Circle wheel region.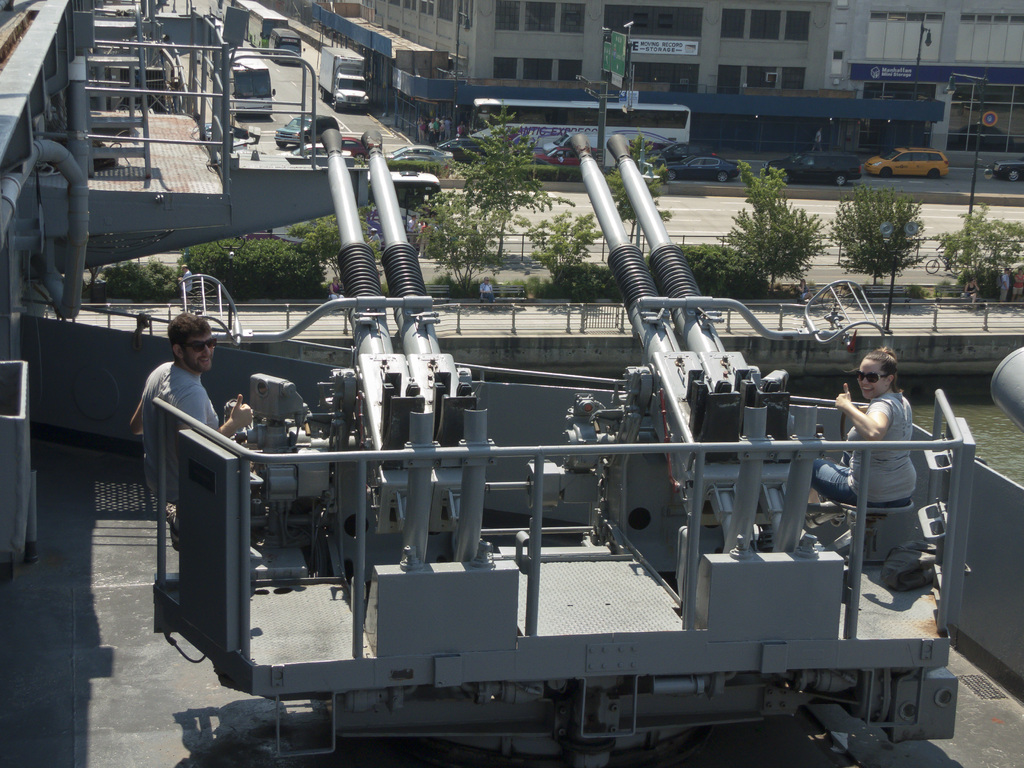
Region: BBox(783, 172, 792, 184).
